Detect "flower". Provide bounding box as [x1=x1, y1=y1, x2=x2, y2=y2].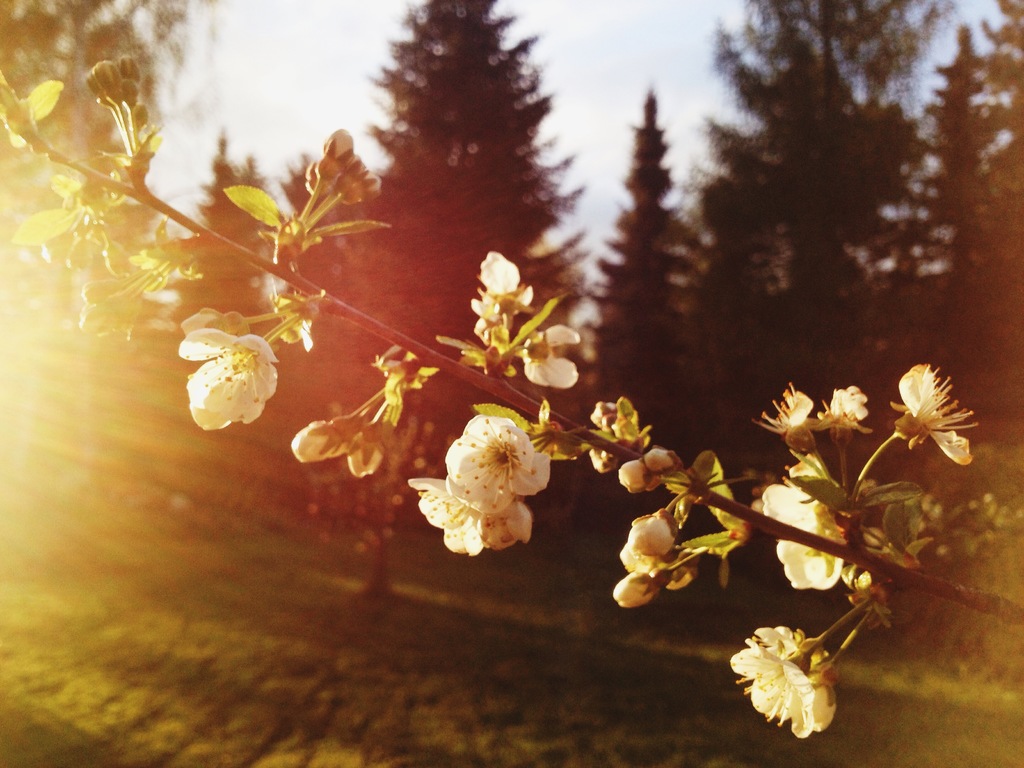
[x1=753, y1=383, x2=820, y2=436].
